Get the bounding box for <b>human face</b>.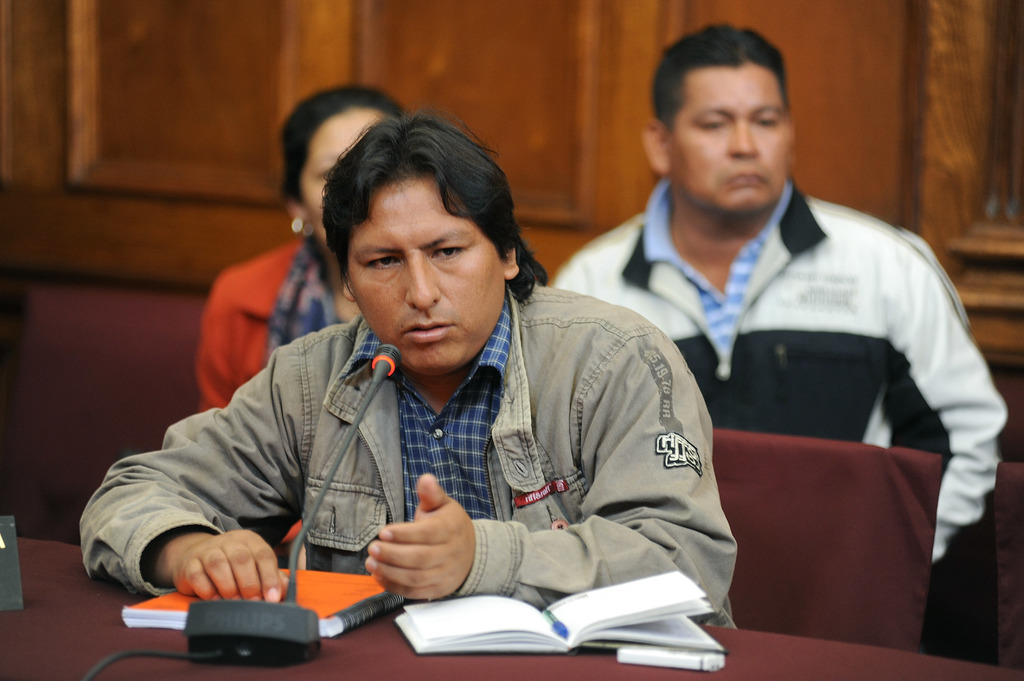
<box>303,109,390,244</box>.
